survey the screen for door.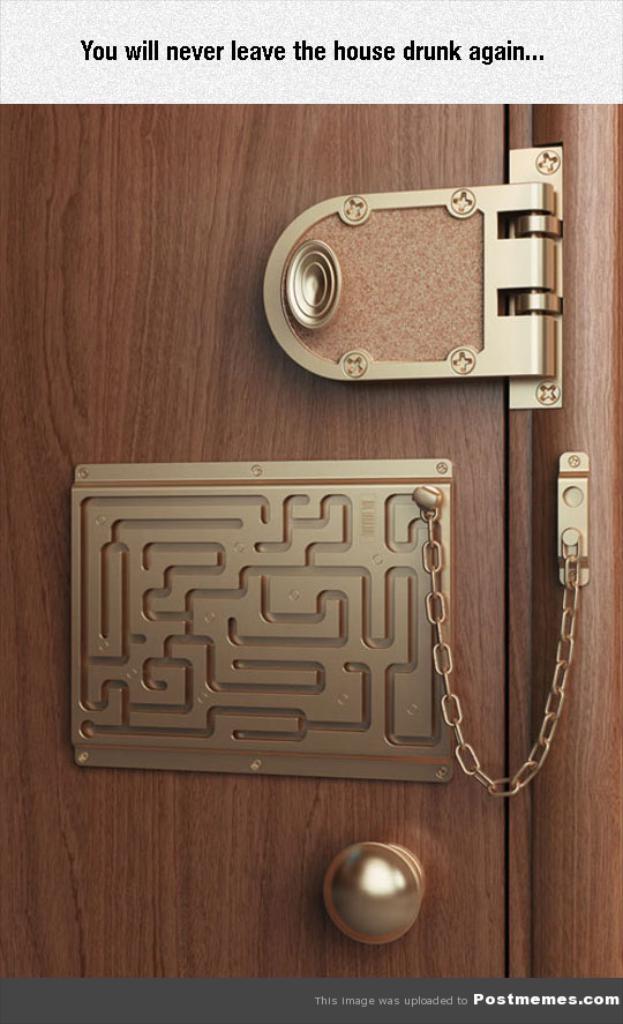
Survey found: BBox(0, 105, 622, 1023).
